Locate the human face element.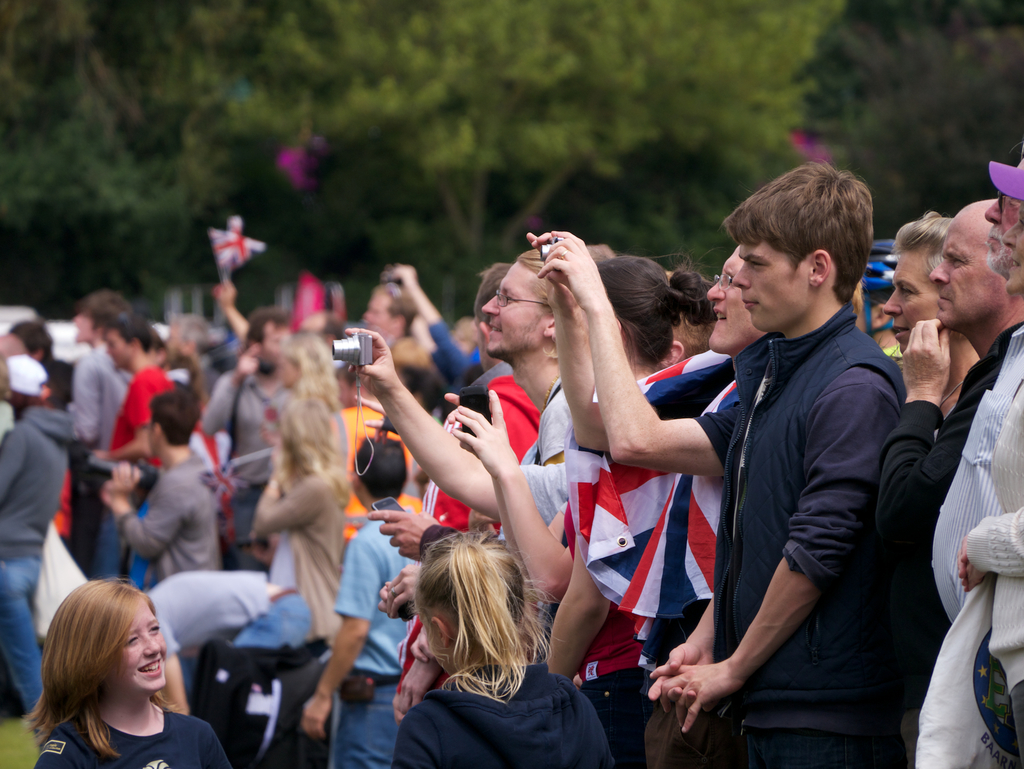
Element bbox: [x1=366, y1=289, x2=392, y2=341].
